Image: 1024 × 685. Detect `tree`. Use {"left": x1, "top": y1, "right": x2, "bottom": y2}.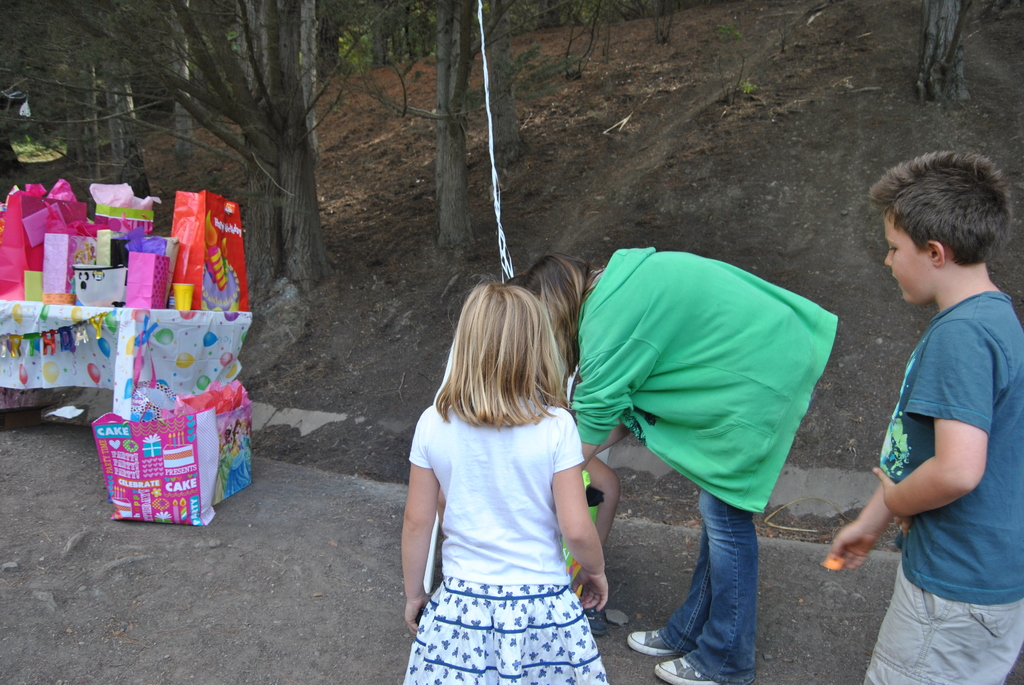
{"left": 336, "top": 0, "right": 541, "bottom": 265}.
